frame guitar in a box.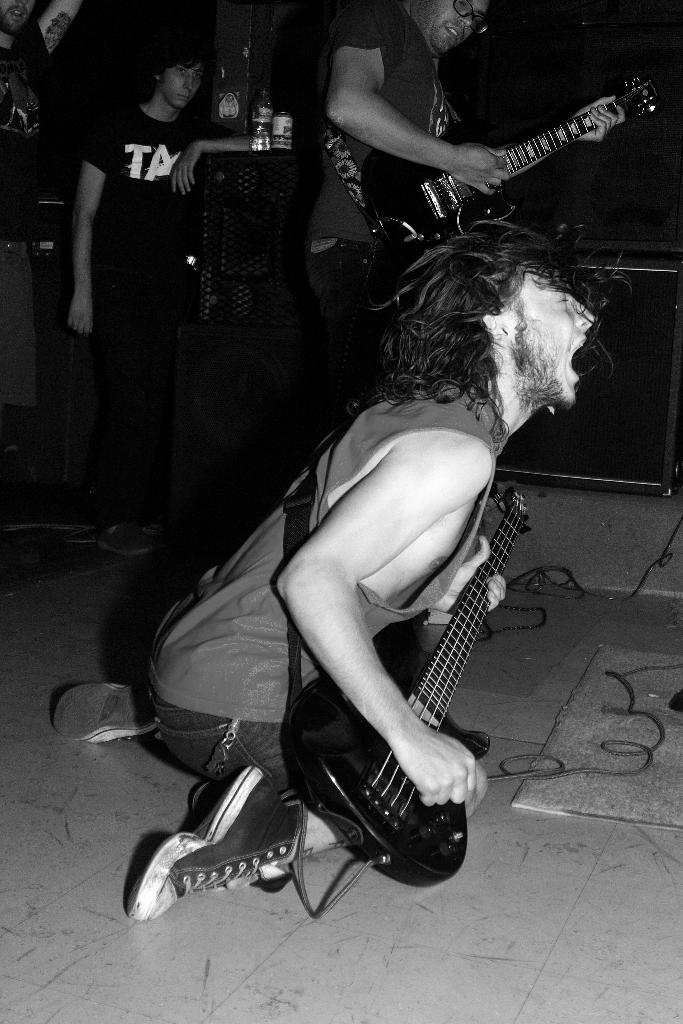
region(282, 470, 518, 899).
